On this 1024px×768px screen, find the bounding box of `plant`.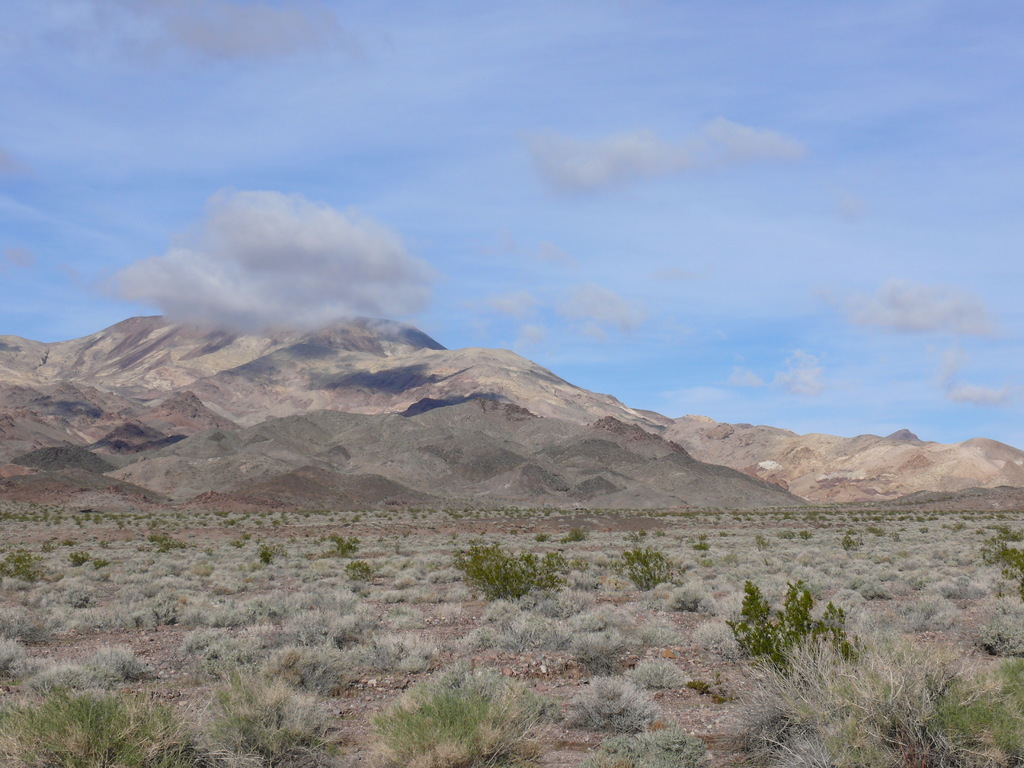
Bounding box: locate(95, 556, 108, 572).
